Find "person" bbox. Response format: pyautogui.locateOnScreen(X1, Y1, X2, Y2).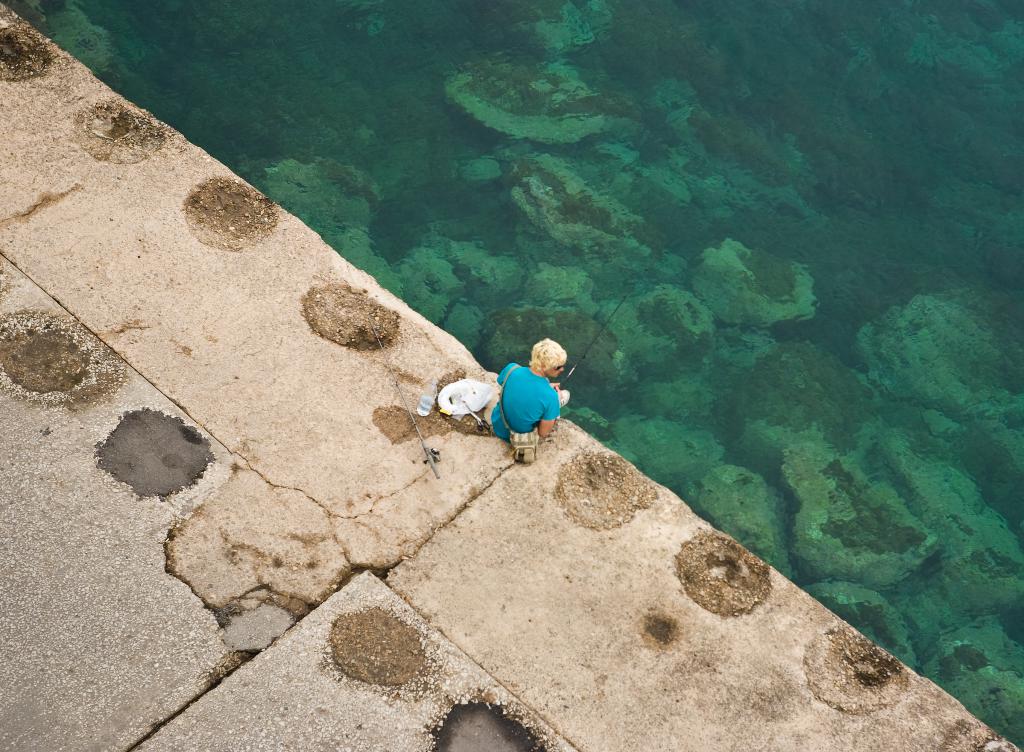
pyautogui.locateOnScreen(484, 337, 568, 464).
